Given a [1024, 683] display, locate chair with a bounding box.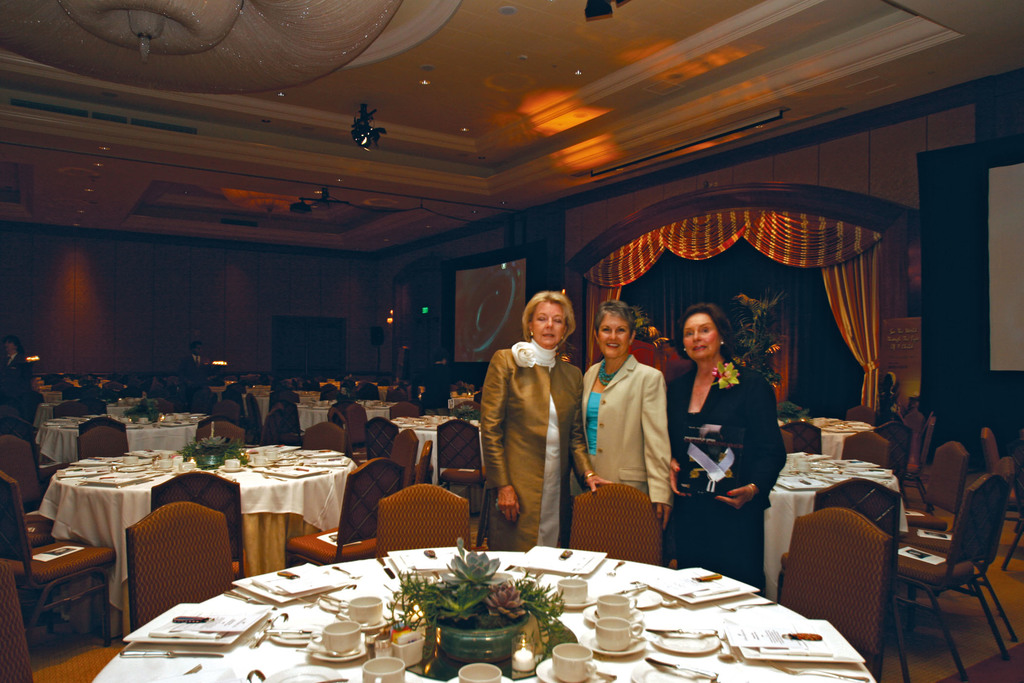
Located: locate(410, 441, 435, 486).
